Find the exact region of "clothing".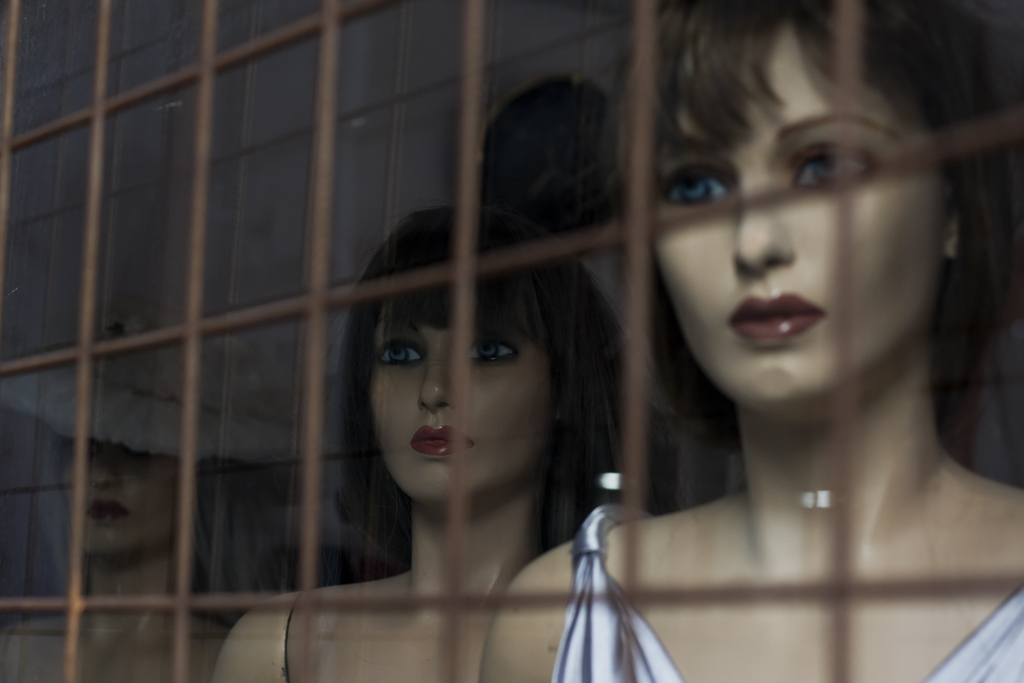
Exact region: 551 499 1023 682.
